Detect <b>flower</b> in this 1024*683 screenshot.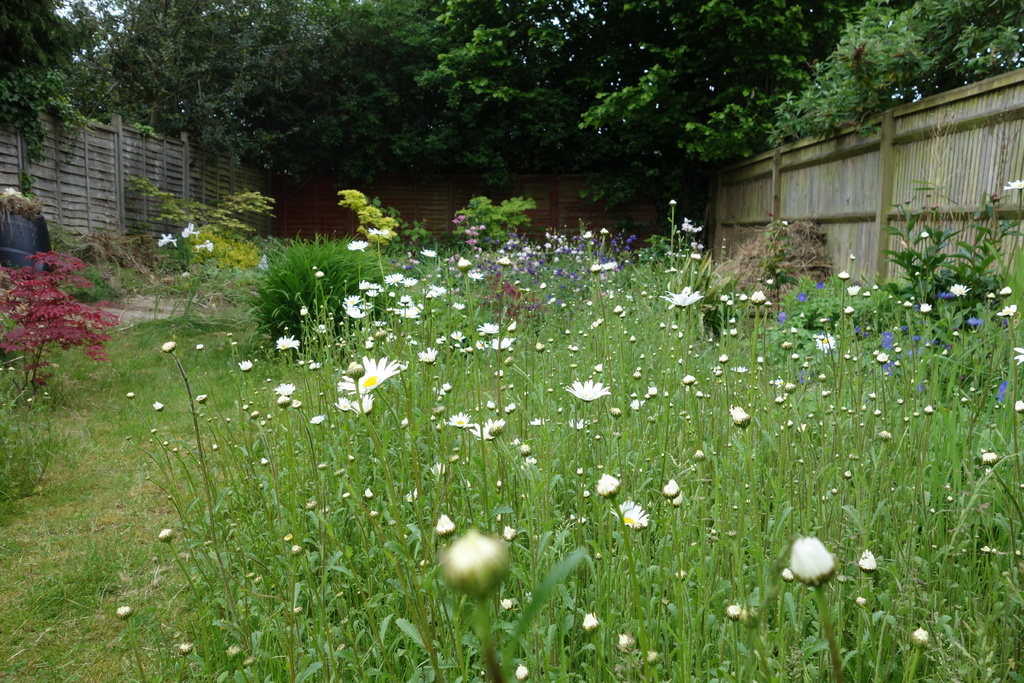
Detection: 158 525 177 543.
